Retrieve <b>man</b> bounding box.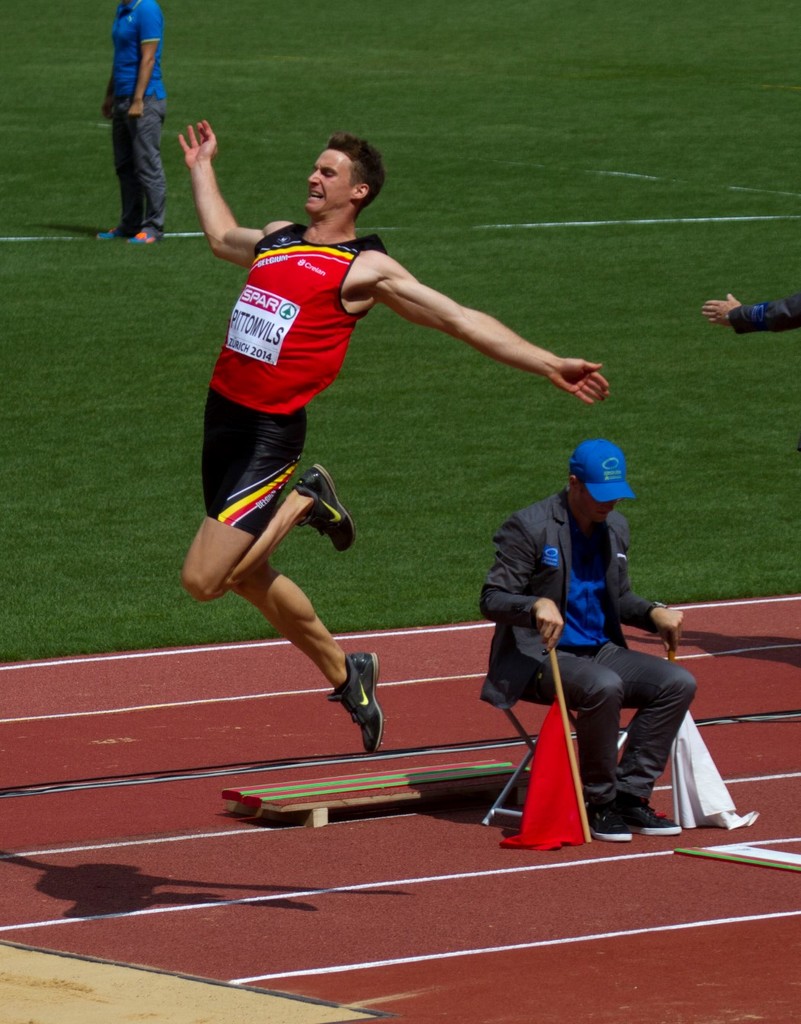
Bounding box: (477, 434, 709, 850).
